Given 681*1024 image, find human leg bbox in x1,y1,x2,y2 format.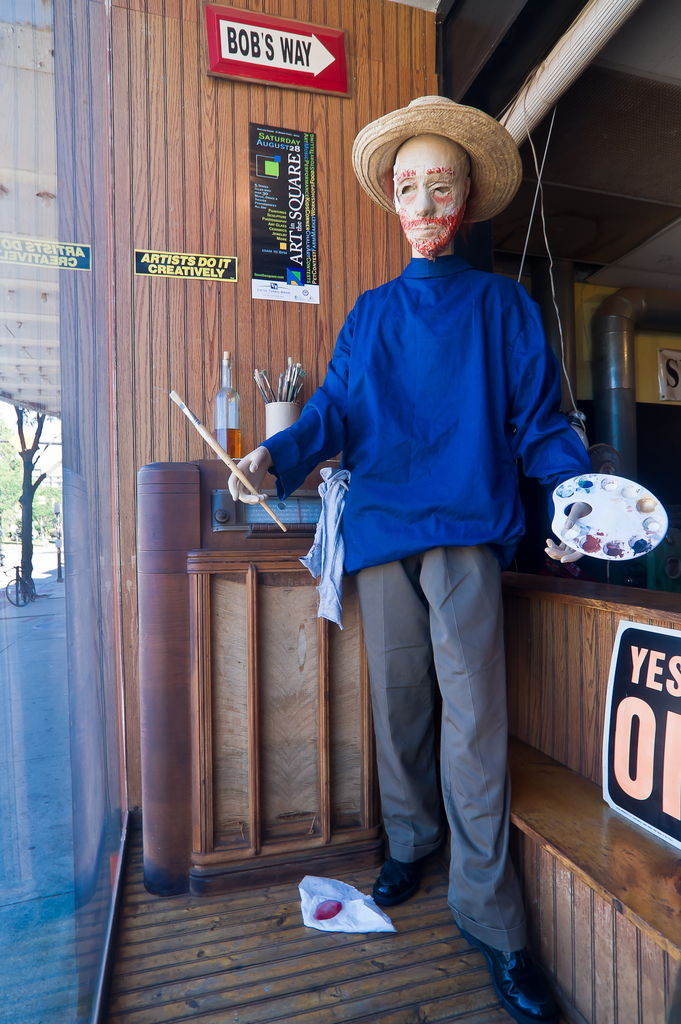
421,545,564,1023.
